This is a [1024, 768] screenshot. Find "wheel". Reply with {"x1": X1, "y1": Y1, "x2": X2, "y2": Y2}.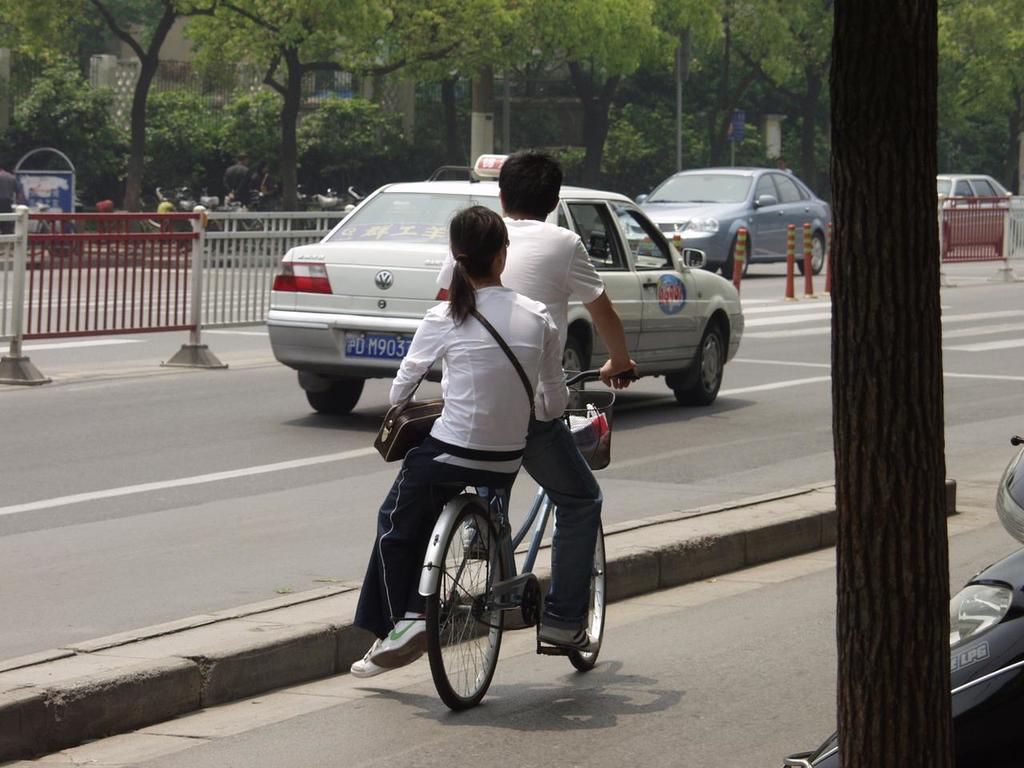
{"x1": 306, "y1": 378, "x2": 365, "y2": 417}.
